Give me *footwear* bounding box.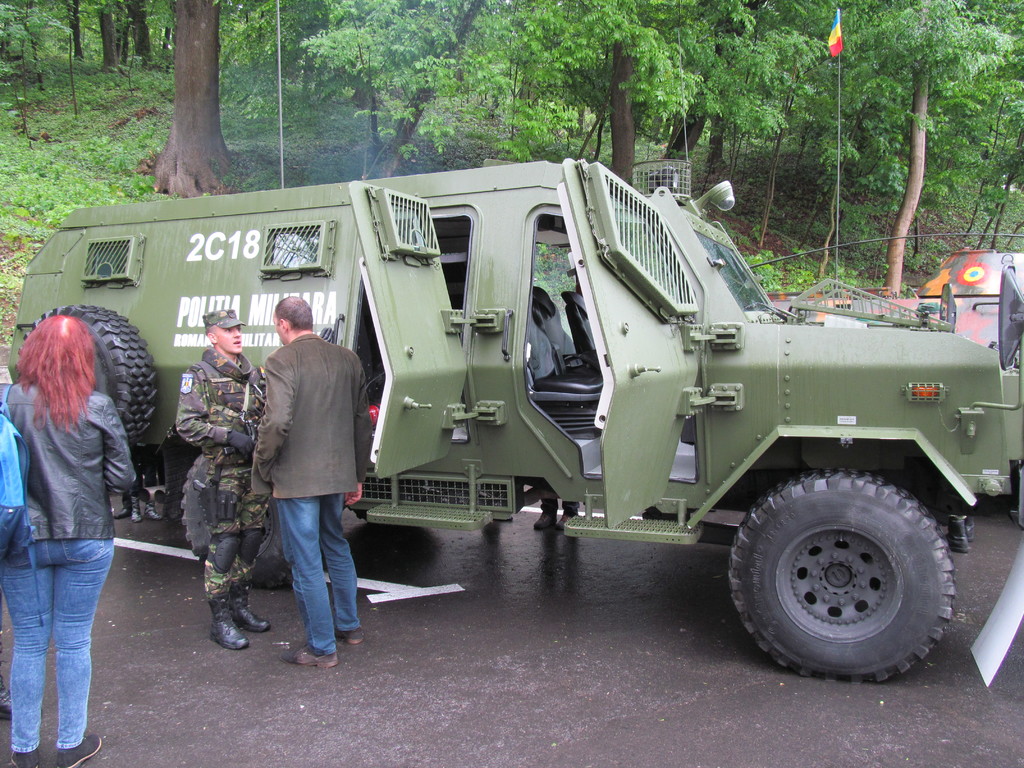
<bbox>55, 736, 106, 767</bbox>.
